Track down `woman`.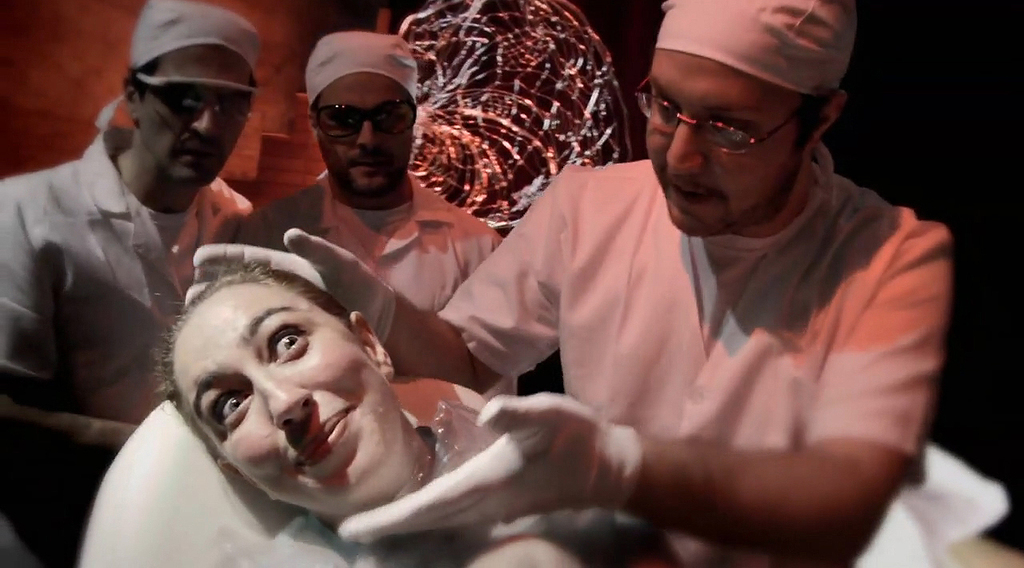
Tracked to bbox=[166, 206, 456, 542].
